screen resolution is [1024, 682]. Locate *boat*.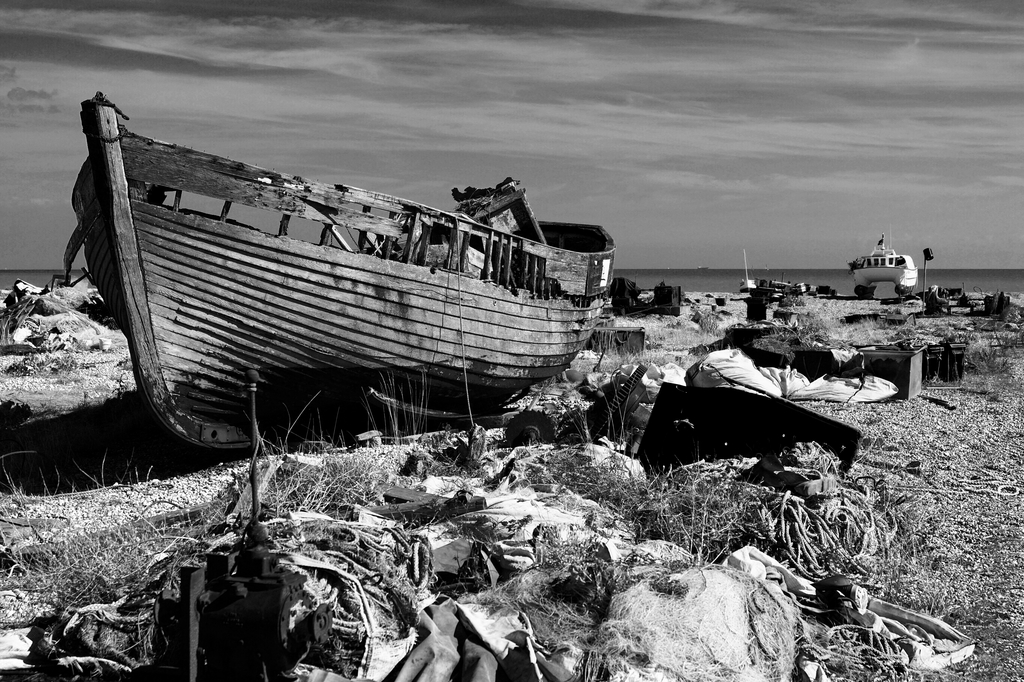
850/245/914/302.
